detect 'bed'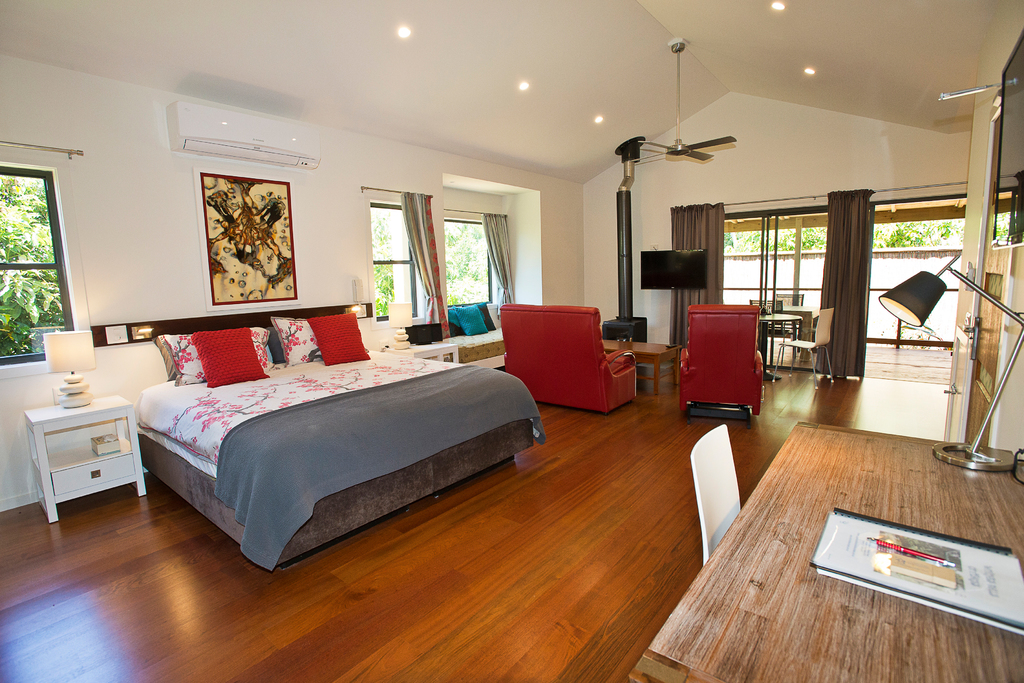
(x1=624, y1=415, x2=1023, y2=682)
